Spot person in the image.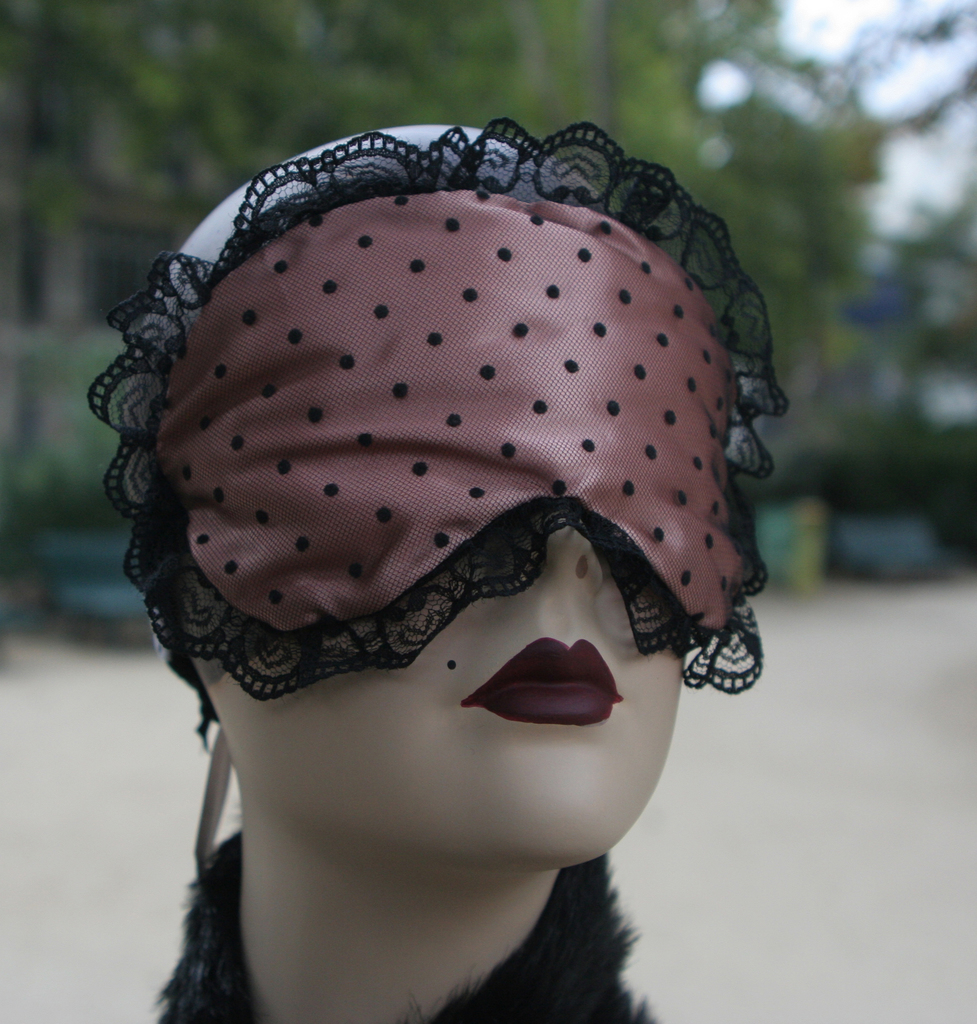
person found at region(65, 79, 805, 1004).
